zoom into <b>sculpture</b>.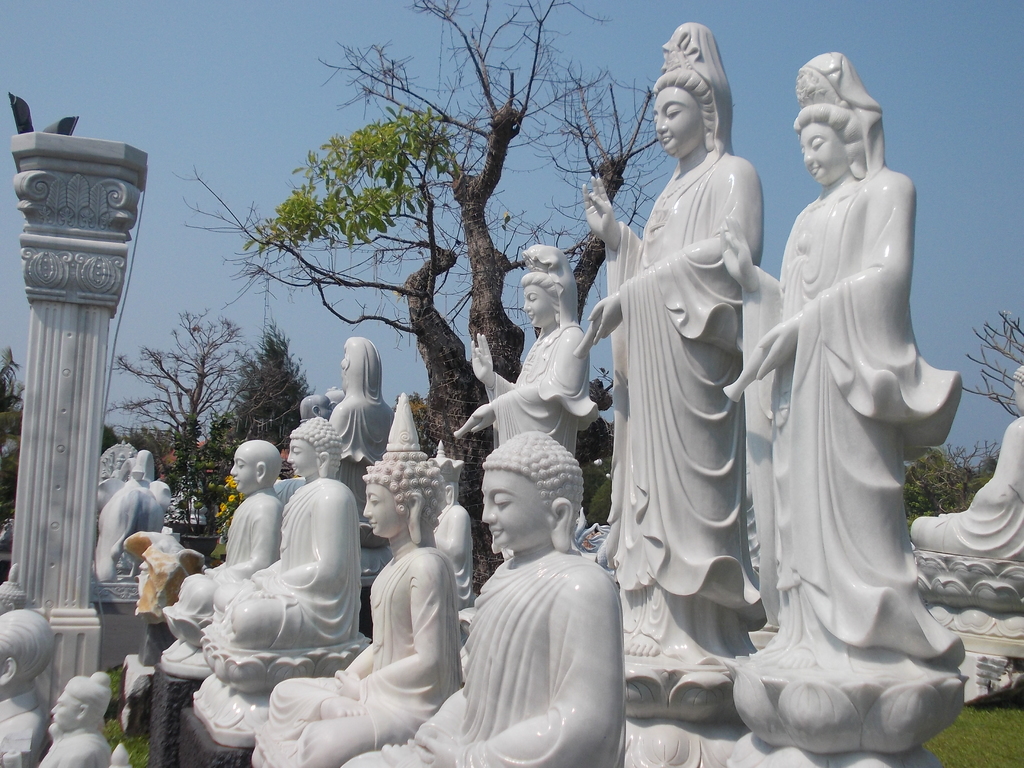
Zoom target: x1=263, y1=396, x2=477, y2=767.
